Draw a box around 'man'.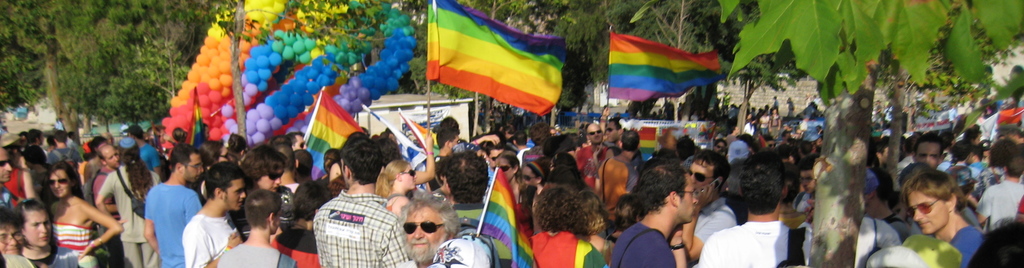
left=694, top=142, right=833, bottom=267.
